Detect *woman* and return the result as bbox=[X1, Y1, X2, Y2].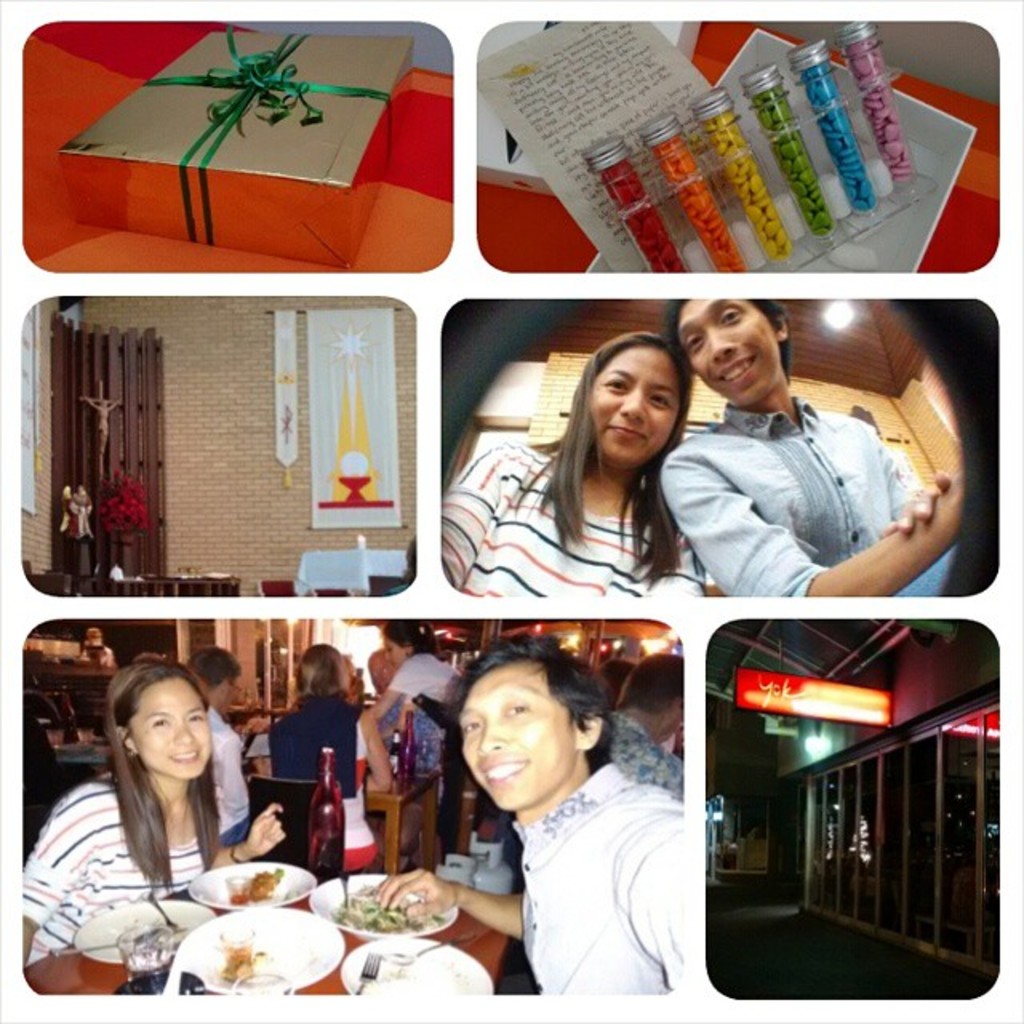
bbox=[435, 333, 704, 602].
